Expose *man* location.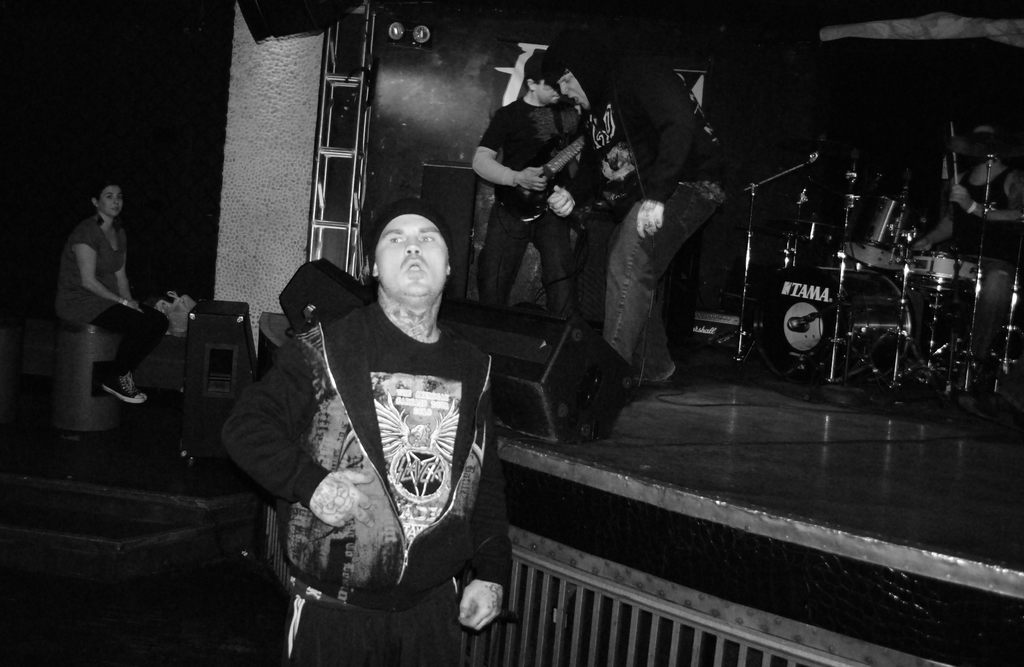
Exposed at rect(546, 38, 676, 449).
